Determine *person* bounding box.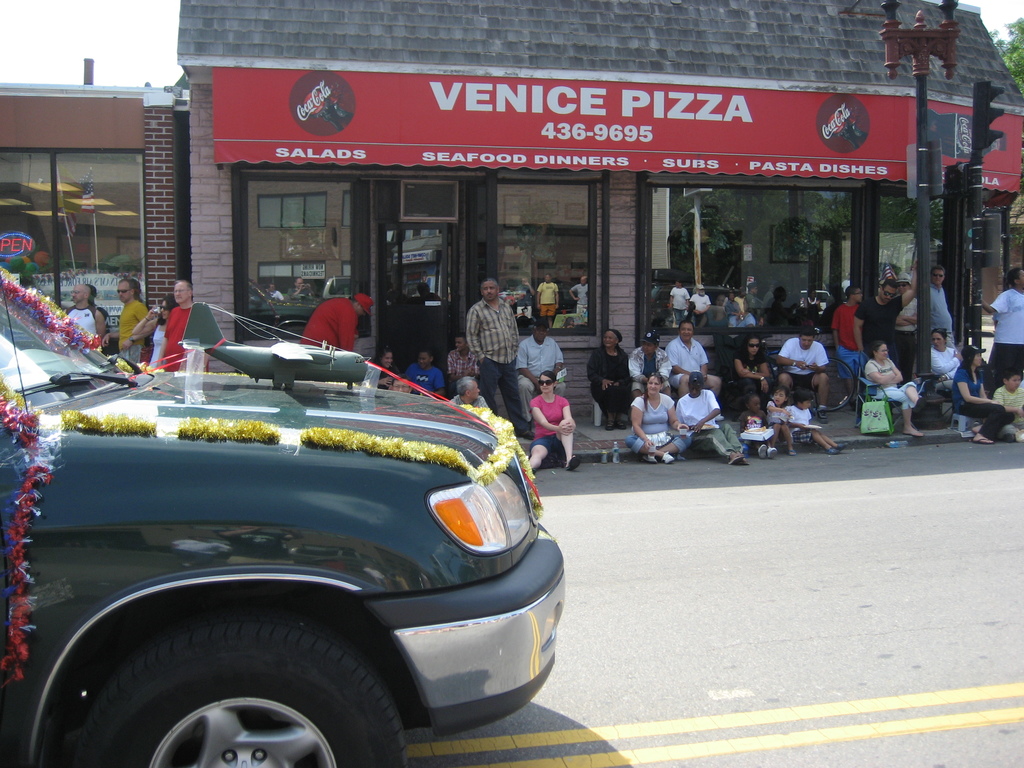
Determined: [687,282,710,317].
